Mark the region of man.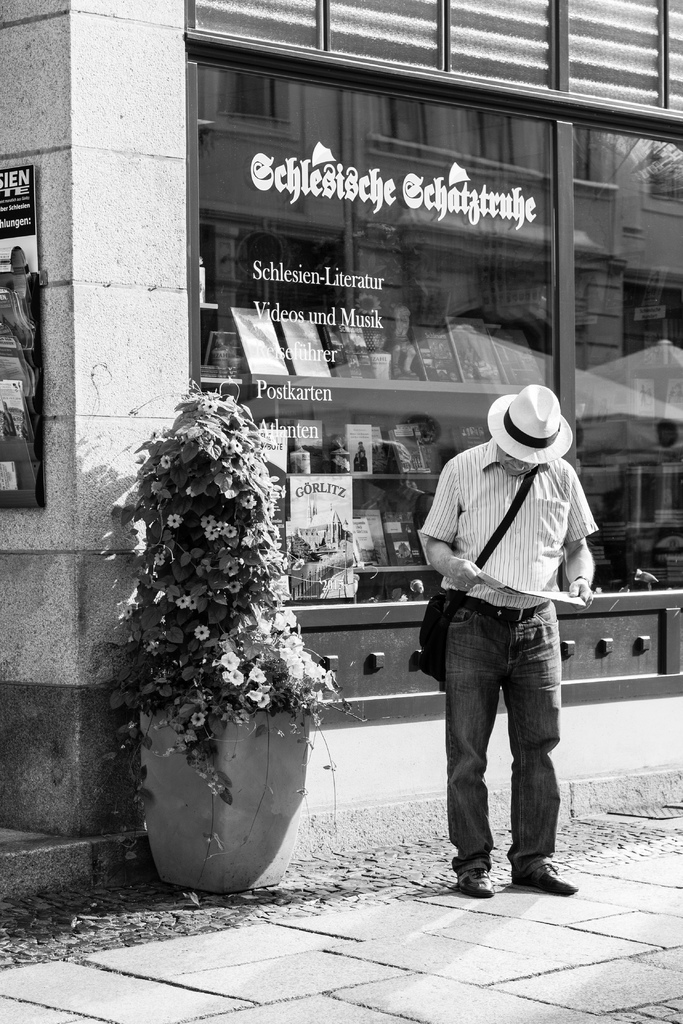
Region: [x1=418, y1=386, x2=598, y2=897].
